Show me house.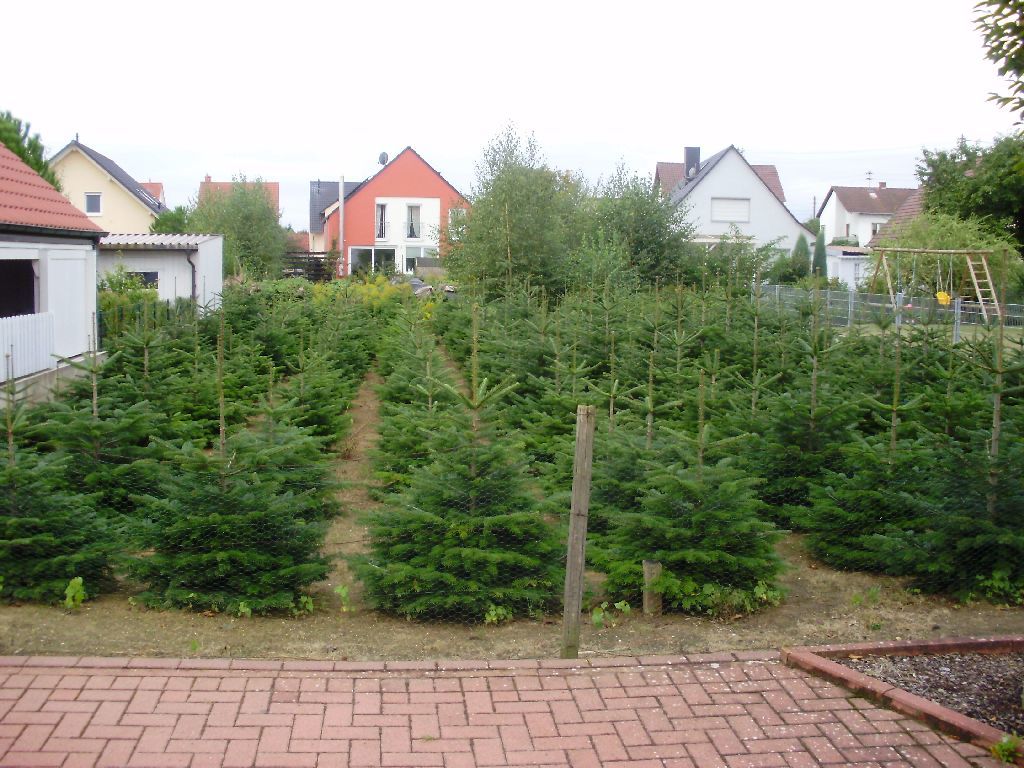
house is here: crop(0, 134, 94, 416).
